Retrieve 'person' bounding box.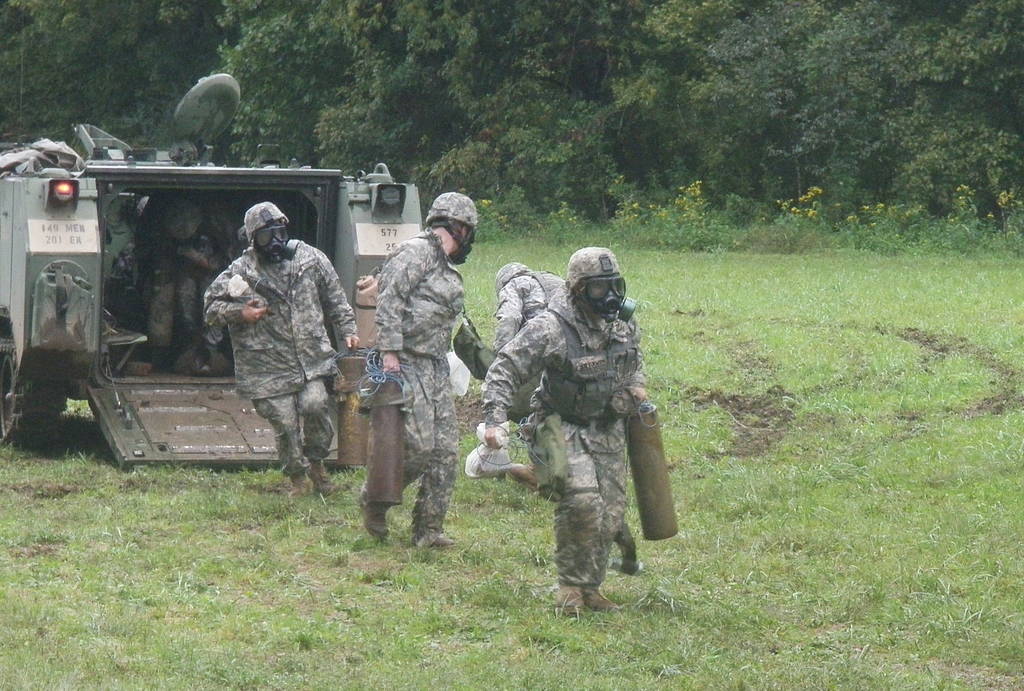
Bounding box: select_region(204, 203, 361, 500).
